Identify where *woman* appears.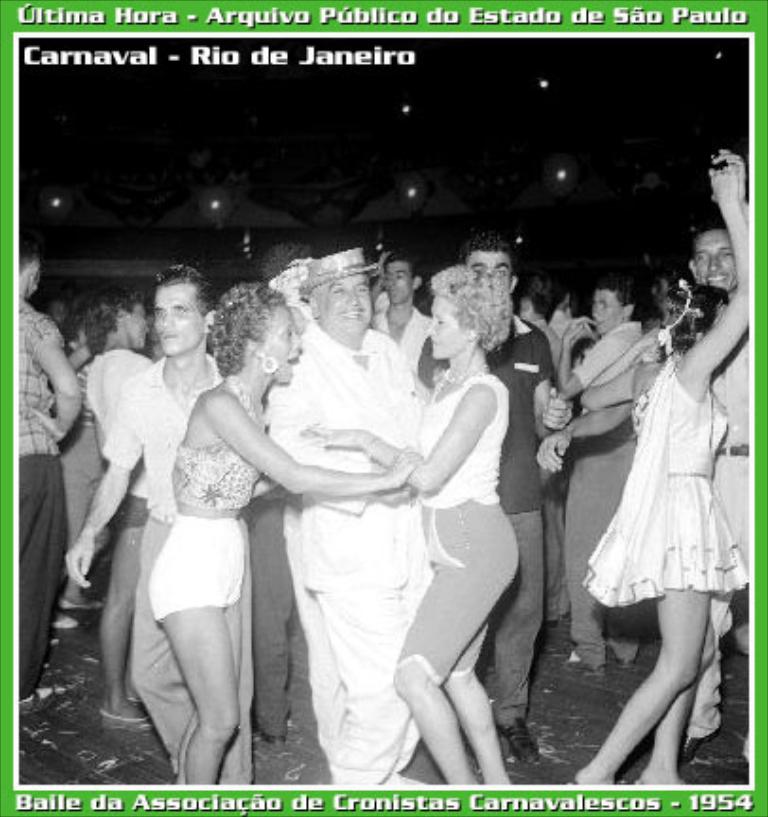
Appears at bbox(142, 286, 420, 779).
